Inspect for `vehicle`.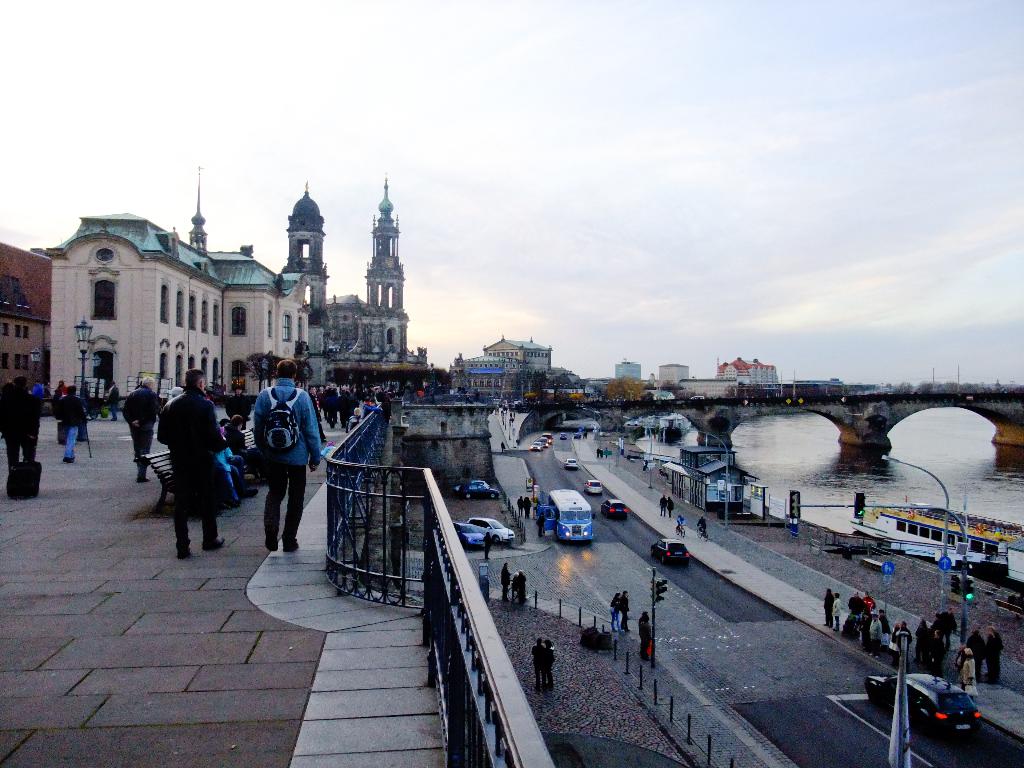
Inspection: 547, 487, 594, 548.
